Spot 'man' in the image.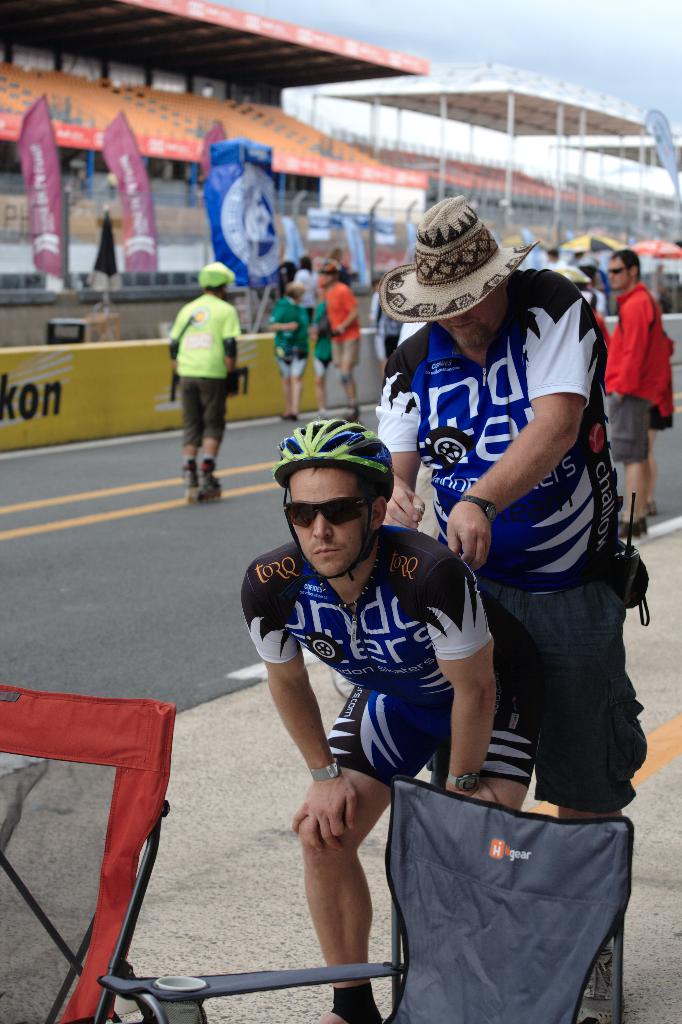
'man' found at 316,263,361,420.
